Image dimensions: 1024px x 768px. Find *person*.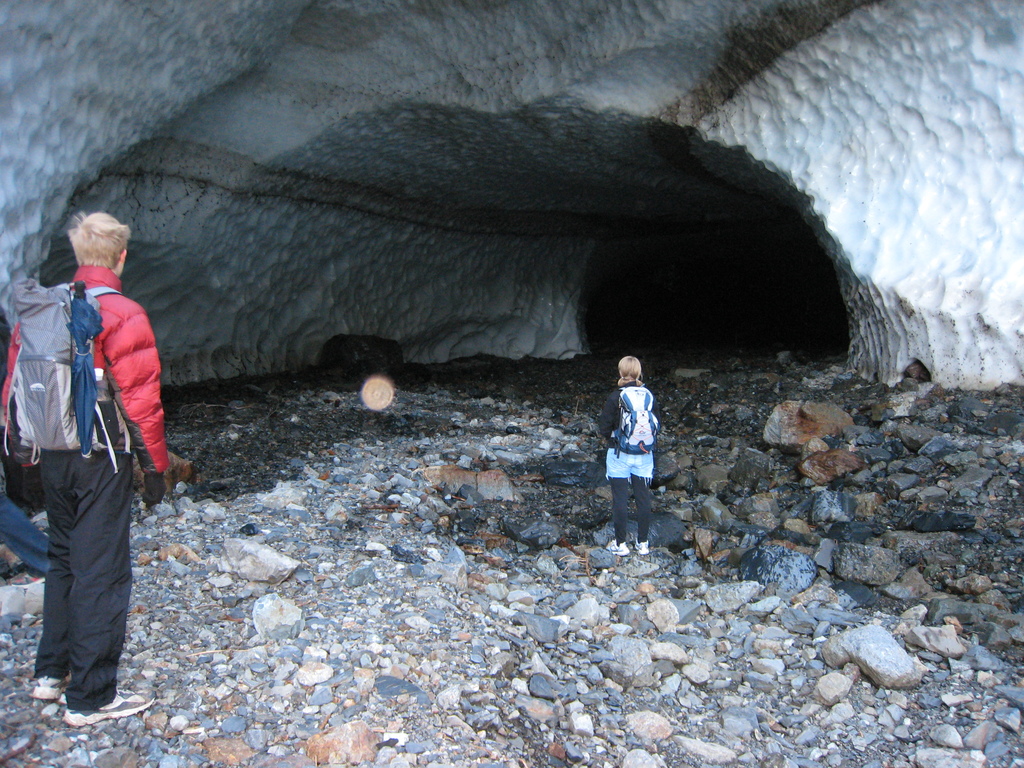
select_region(0, 207, 169, 735).
